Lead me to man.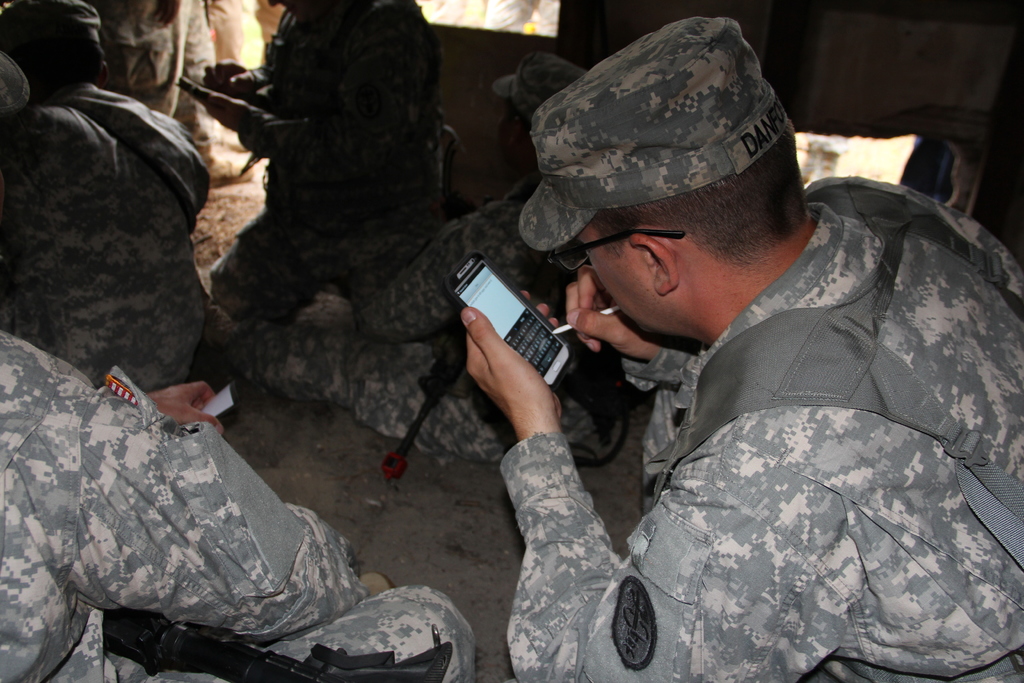
Lead to region(452, 18, 1023, 682).
